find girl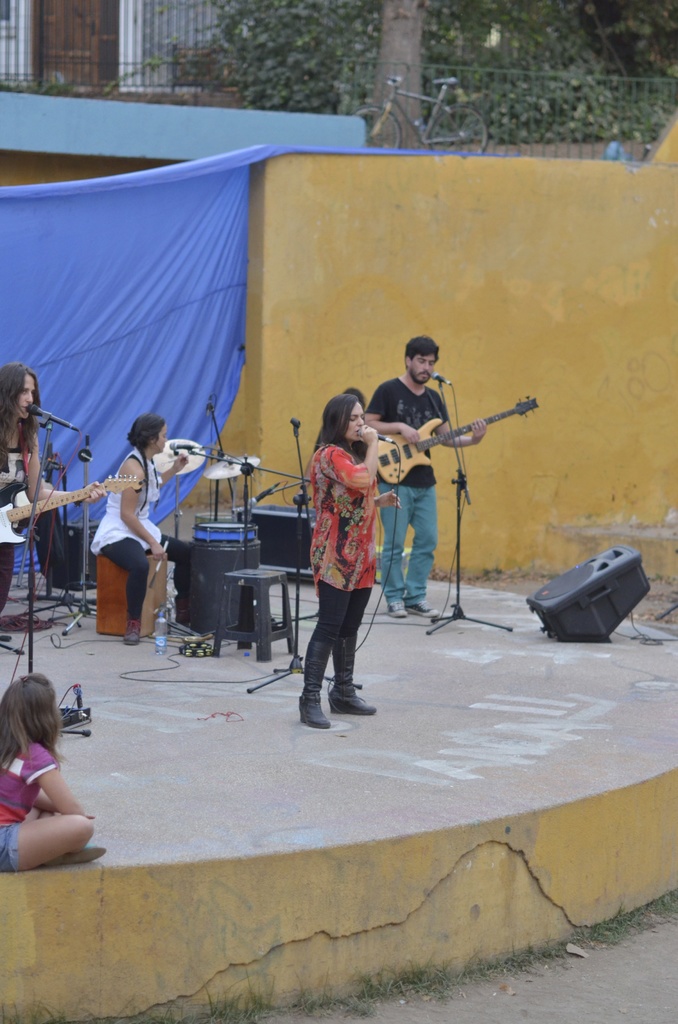
305/384/380/737
